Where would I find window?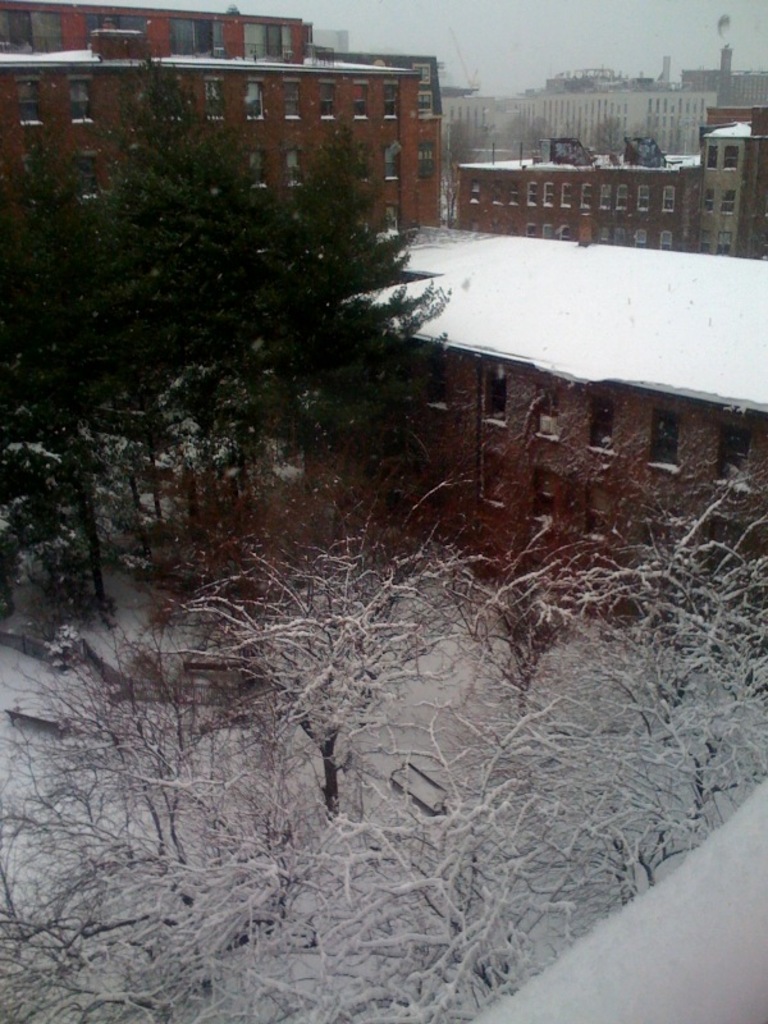
At 351 78 369 119.
